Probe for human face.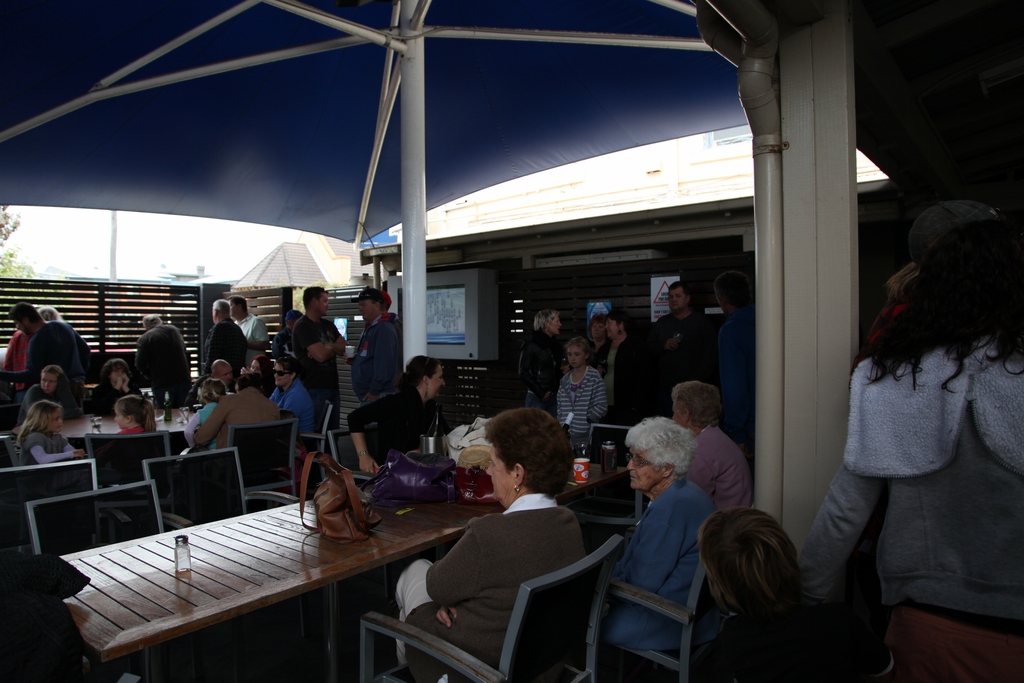
Probe result: {"left": 568, "top": 346, "right": 588, "bottom": 371}.
